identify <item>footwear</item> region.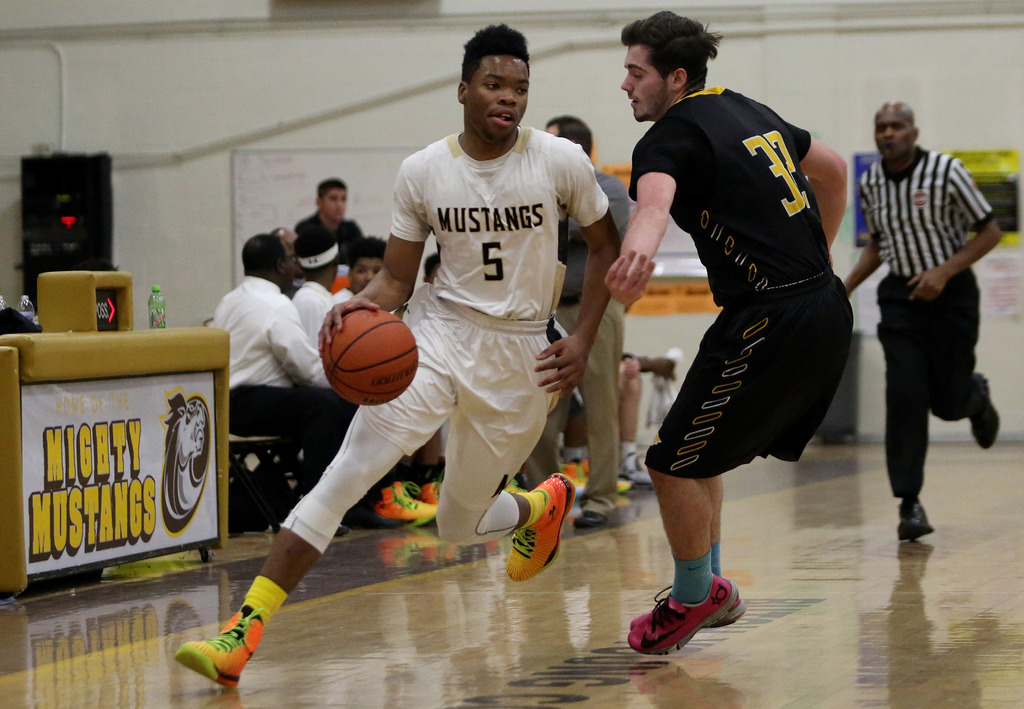
Region: 374/479/435/529.
